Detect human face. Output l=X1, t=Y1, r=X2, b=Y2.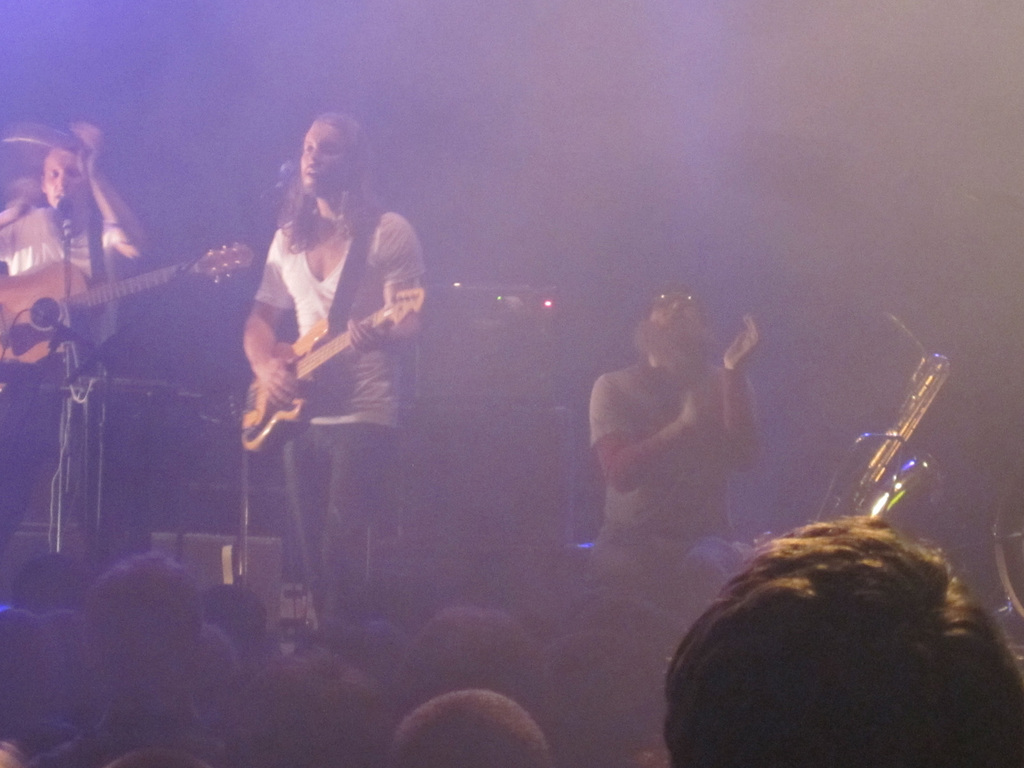
l=41, t=145, r=82, b=194.
